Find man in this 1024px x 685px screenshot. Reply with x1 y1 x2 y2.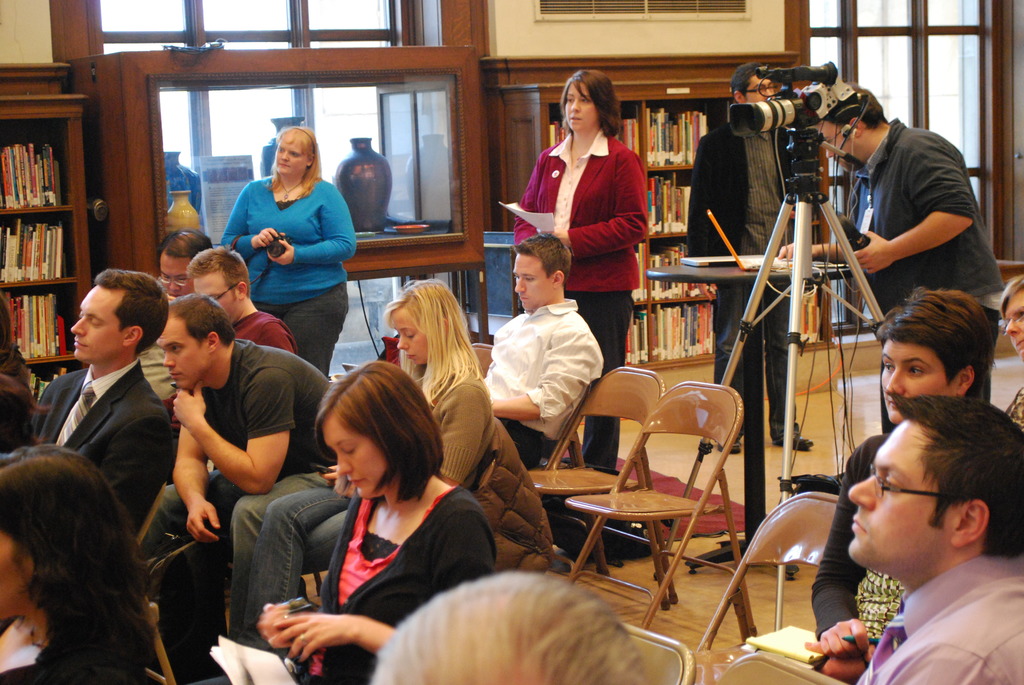
689 63 813 451.
